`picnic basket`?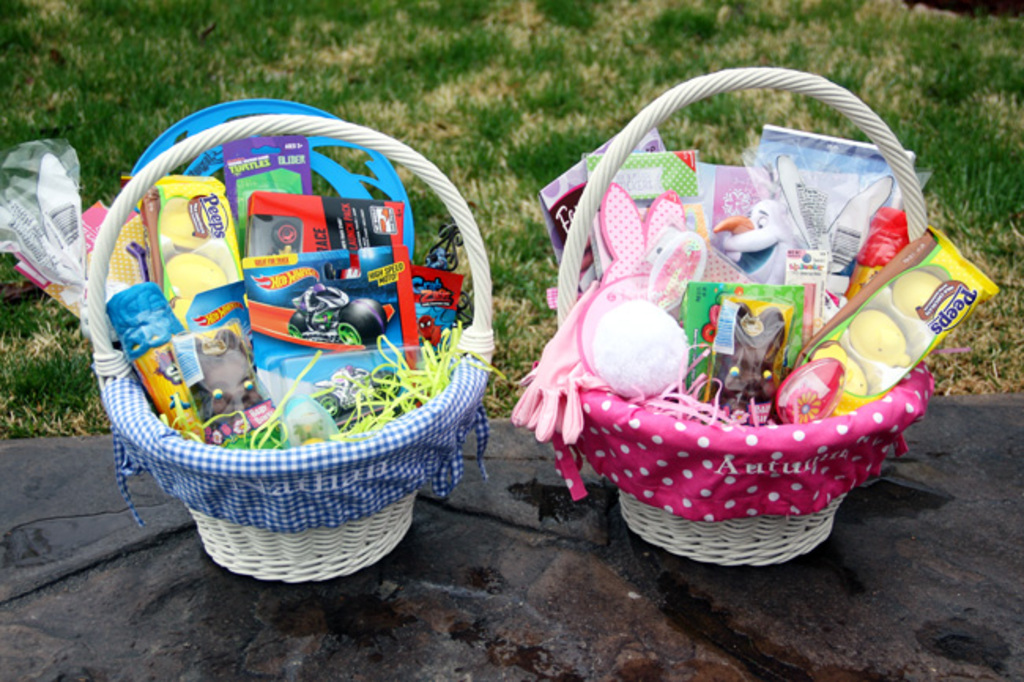
<region>548, 65, 936, 569</region>
